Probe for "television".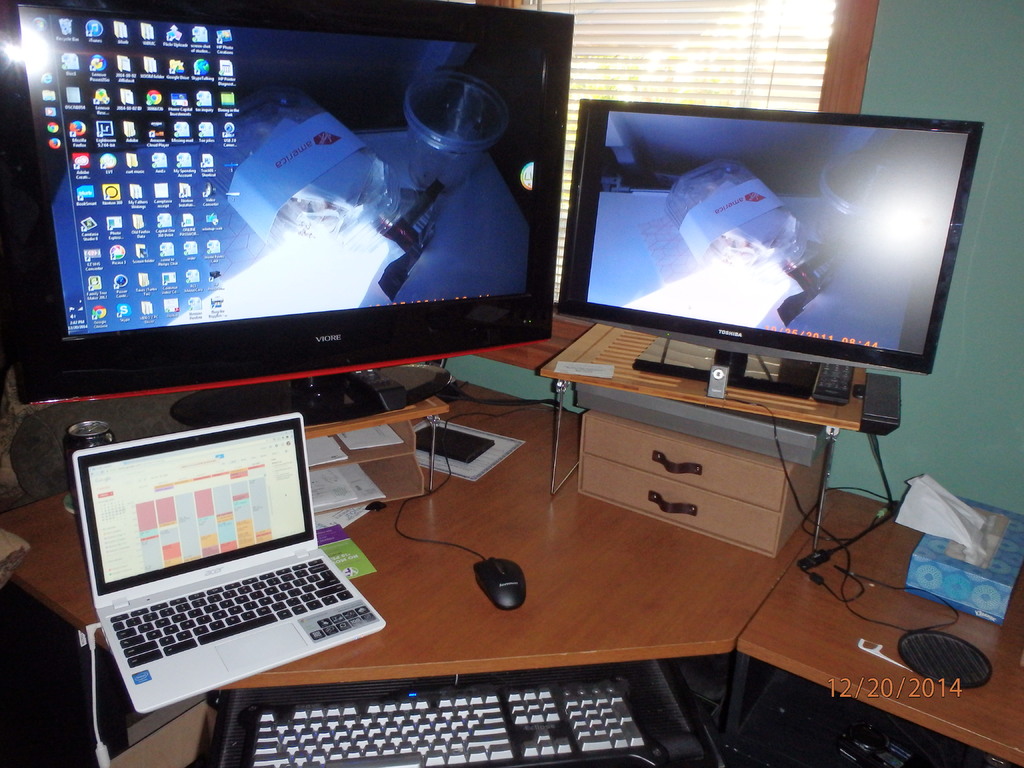
Probe result: [x1=552, y1=97, x2=981, y2=378].
